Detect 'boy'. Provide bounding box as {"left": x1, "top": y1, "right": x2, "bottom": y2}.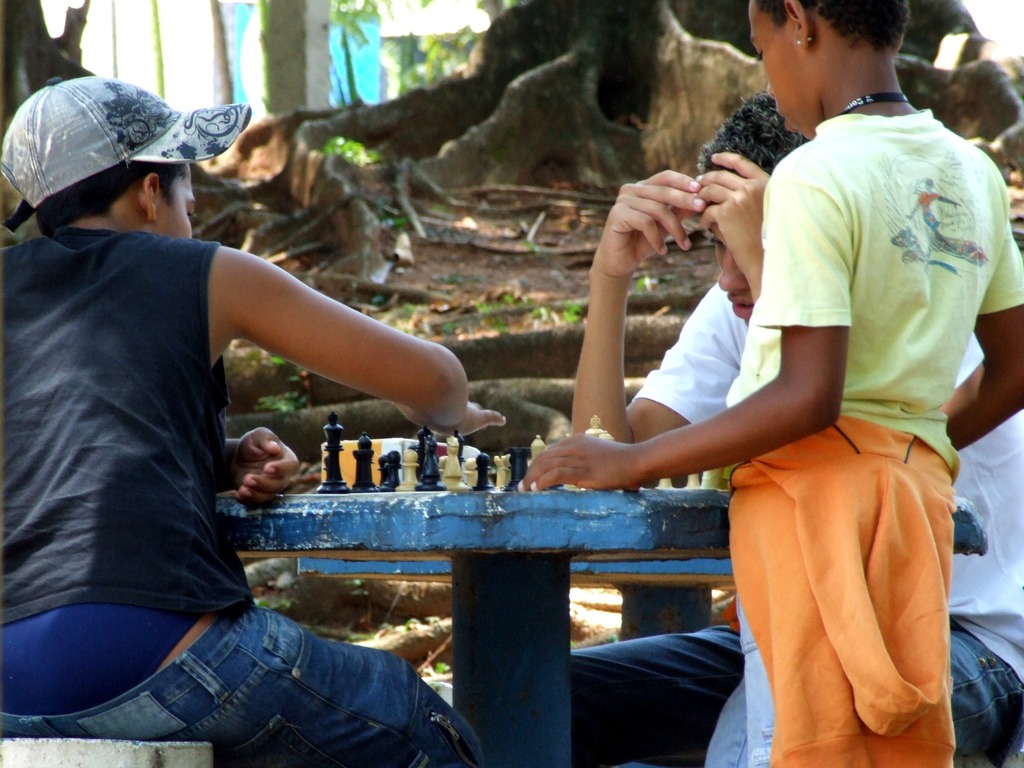
{"left": 516, "top": 0, "right": 1023, "bottom": 767}.
